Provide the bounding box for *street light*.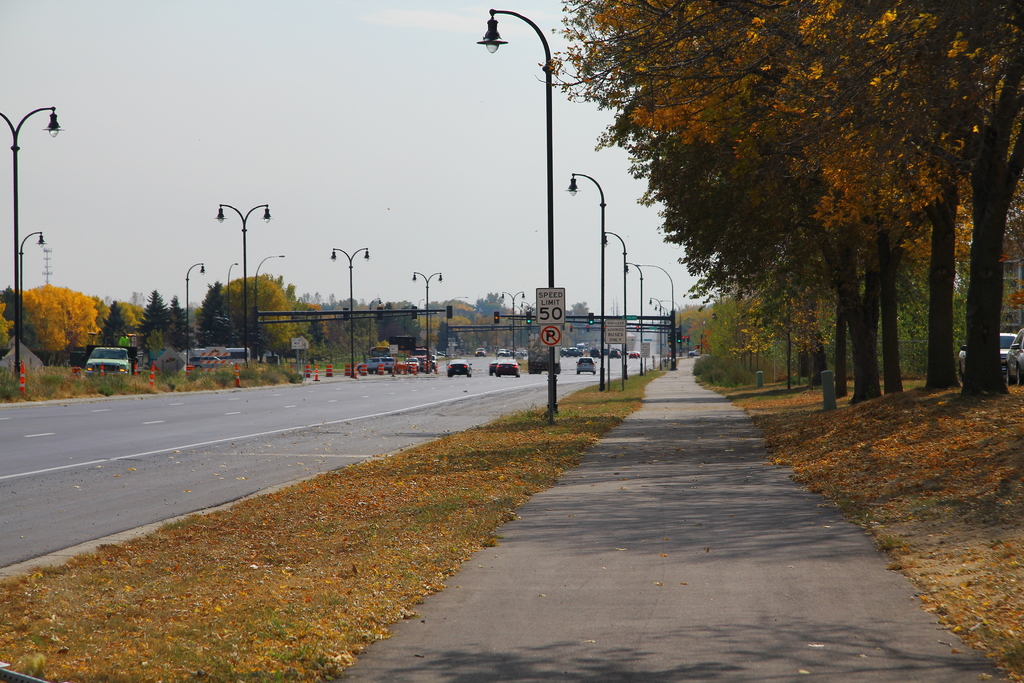
416, 298, 422, 319.
